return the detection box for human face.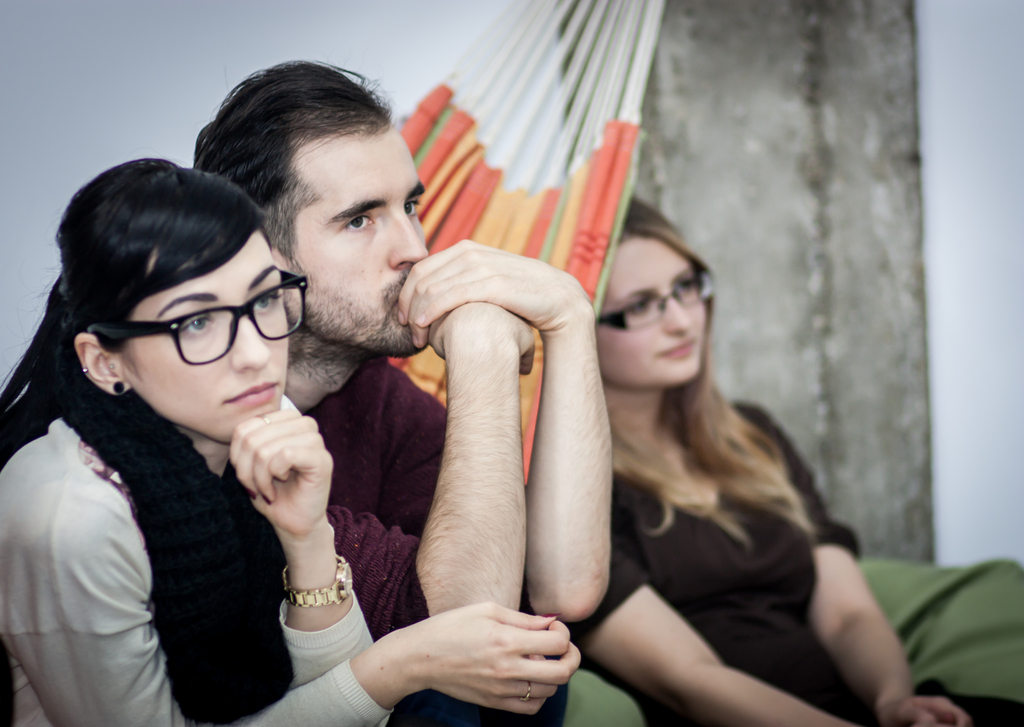
(left=593, top=231, right=705, bottom=384).
